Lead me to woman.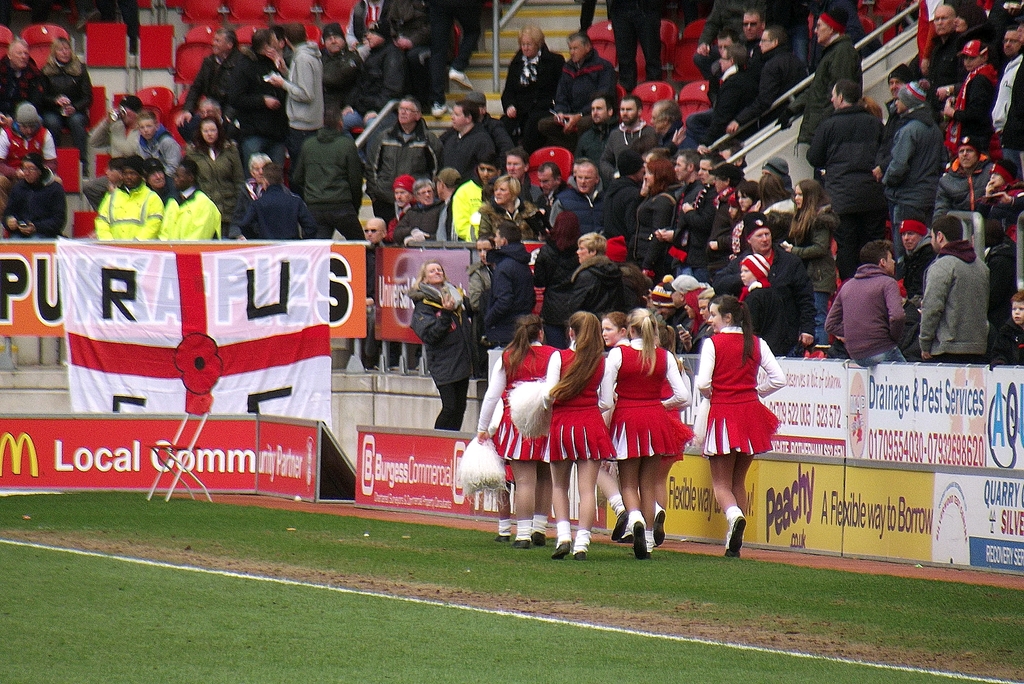
Lead to 480,174,538,240.
